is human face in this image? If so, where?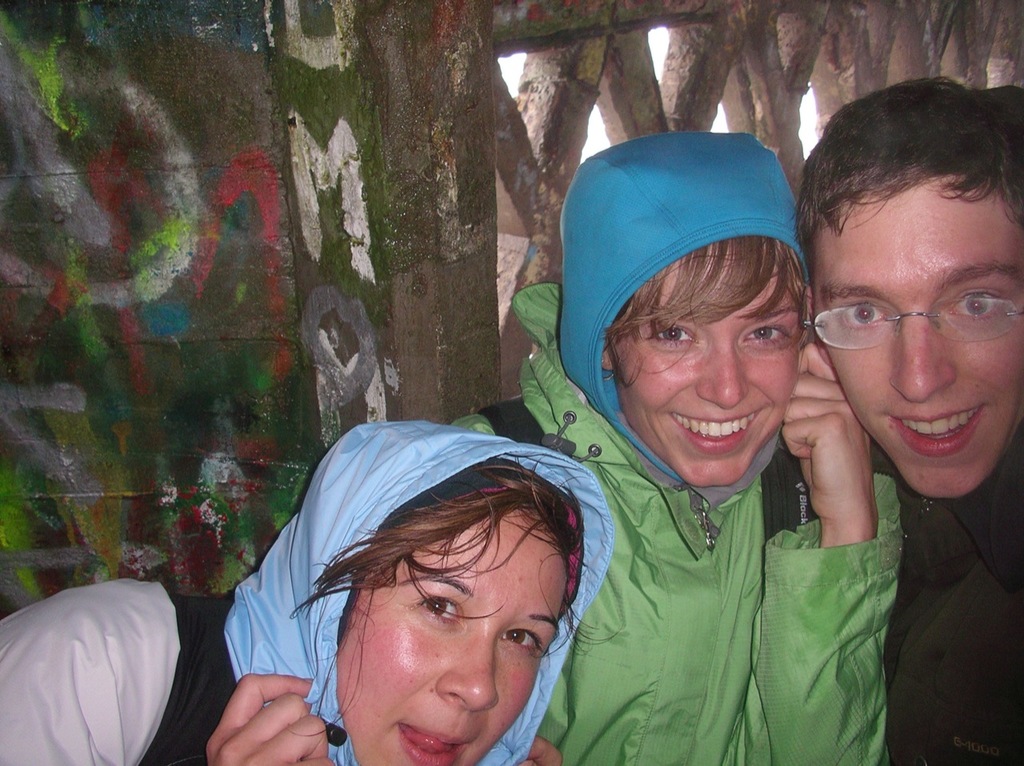
Yes, at (left=335, top=509, right=569, bottom=765).
